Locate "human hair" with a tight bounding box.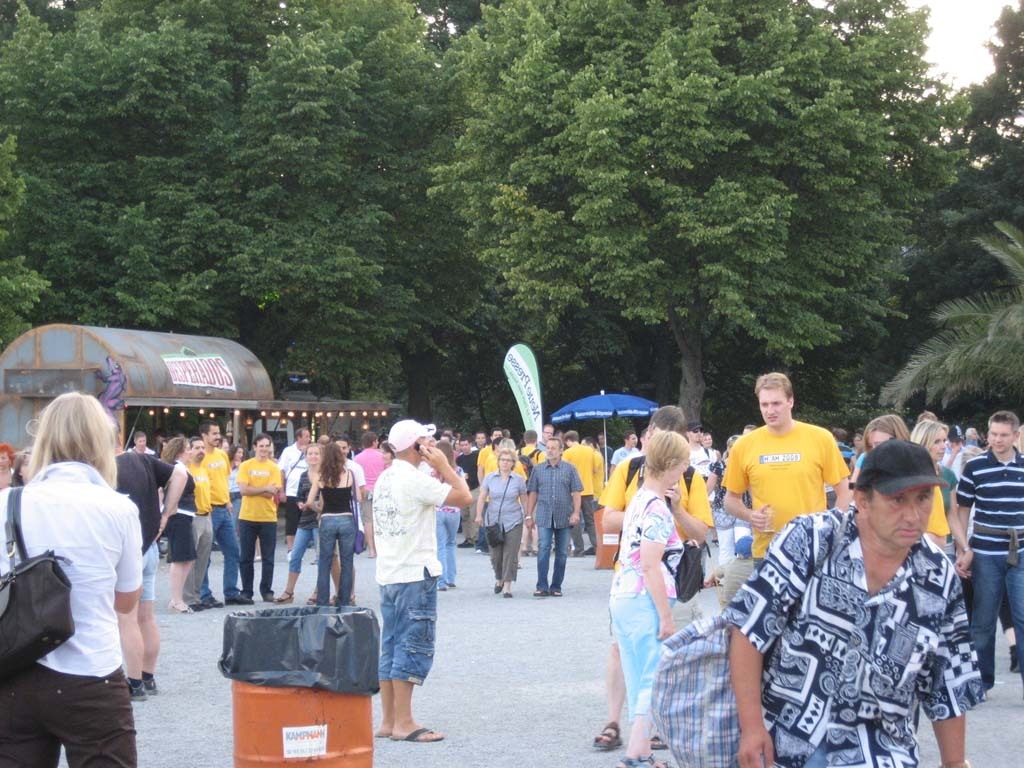
rect(990, 410, 1017, 432).
